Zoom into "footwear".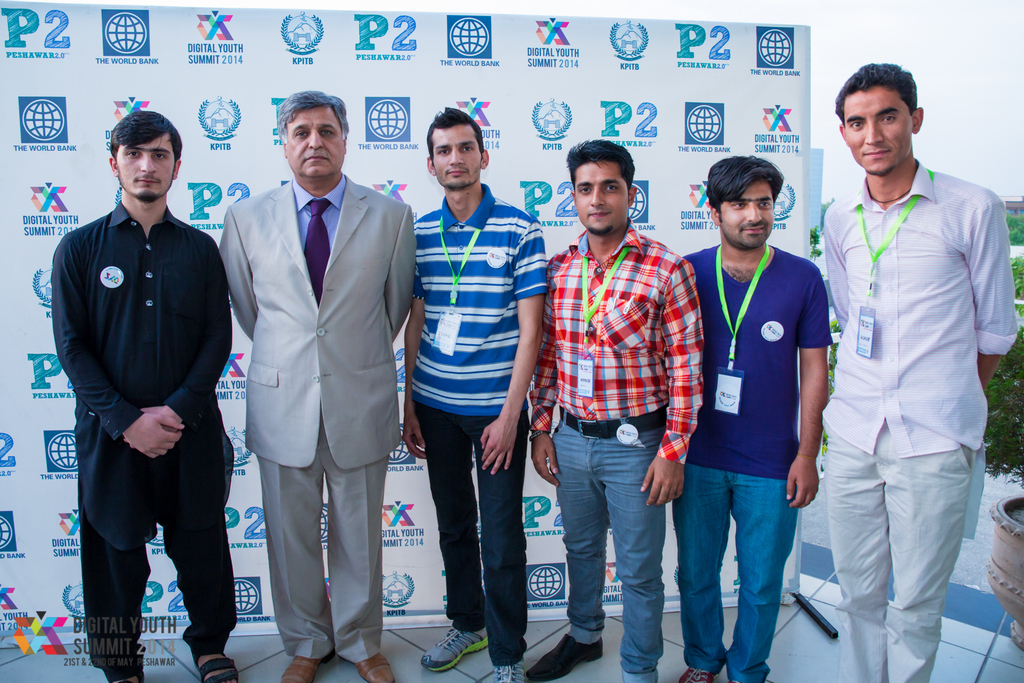
Zoom target: bbox=[490, 654, 526, 682].
